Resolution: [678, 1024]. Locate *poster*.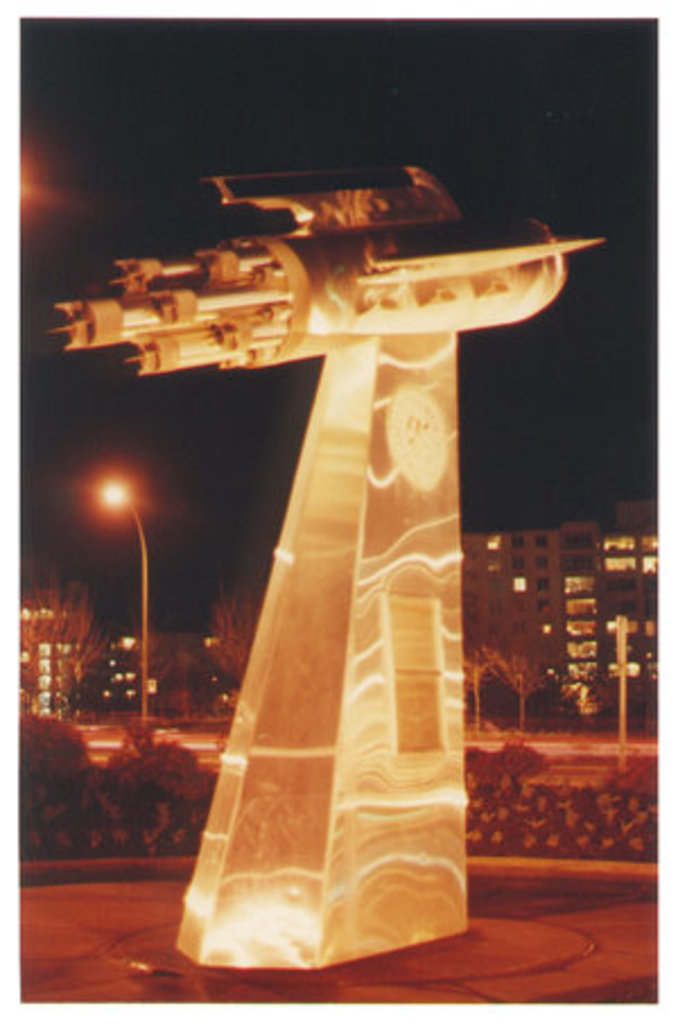
(x1=16, y1=18, x2=653, y2=997).
